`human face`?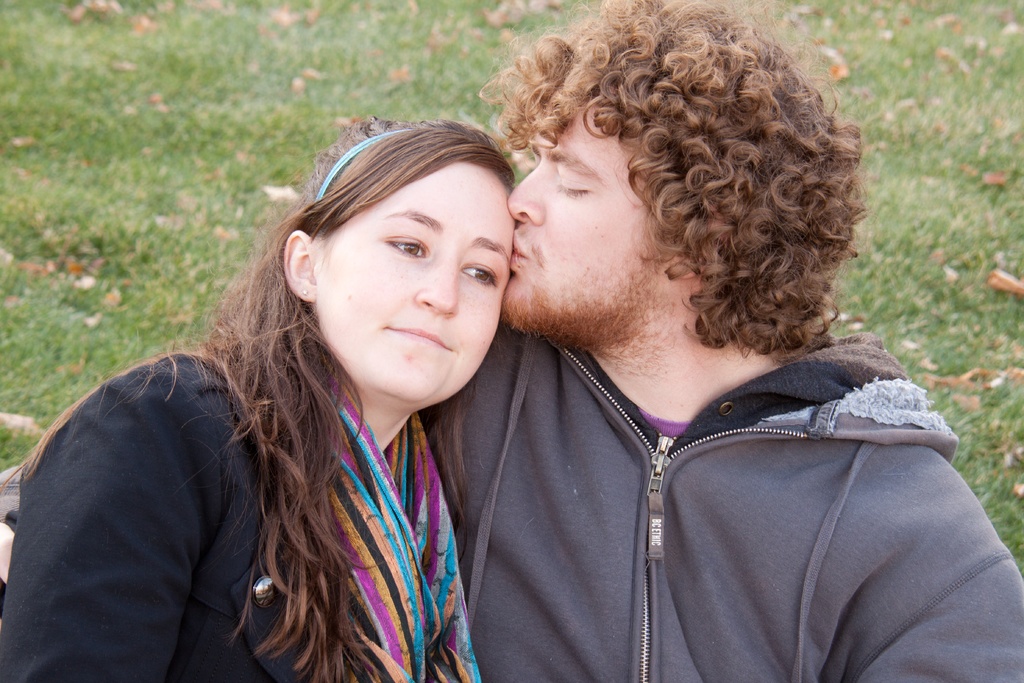
501 97 661 324
